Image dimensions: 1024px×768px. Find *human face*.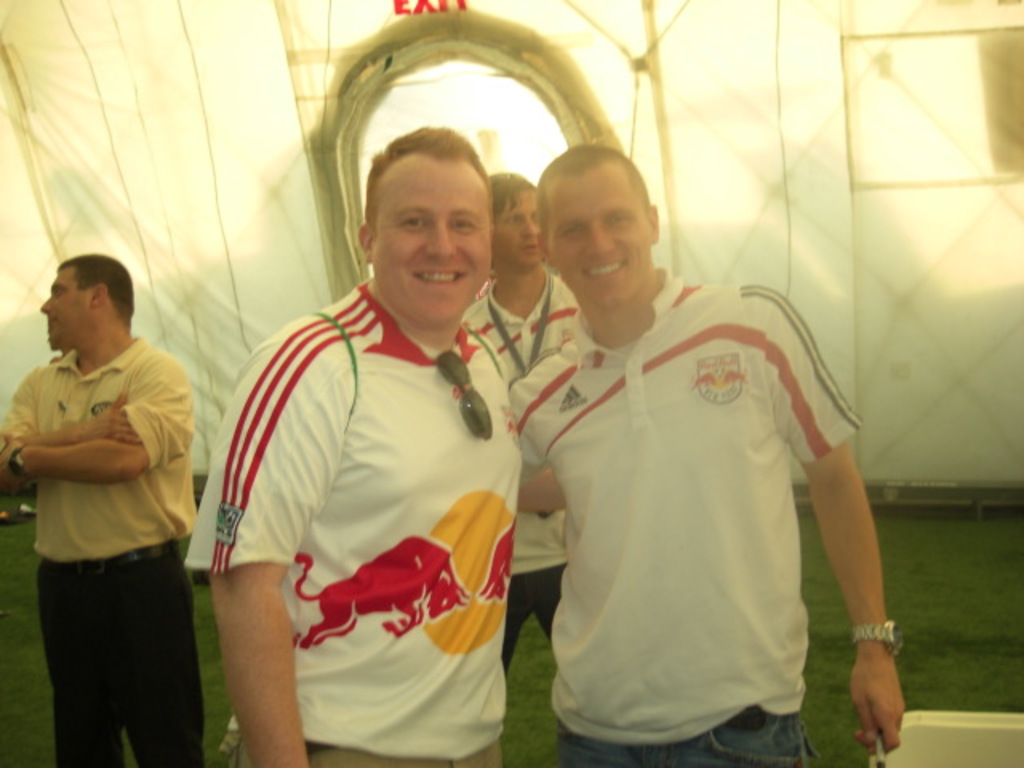
(left=494, top=189, right=542, bottom=269).
